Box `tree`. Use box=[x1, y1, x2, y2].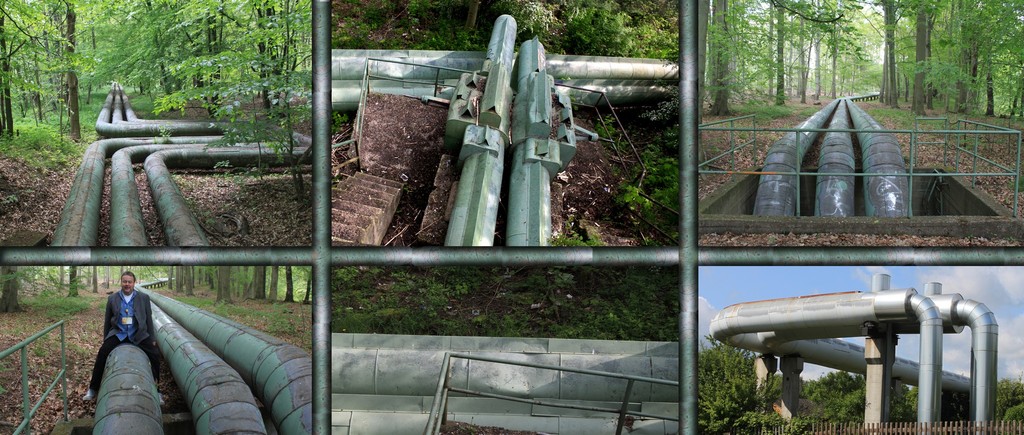
box=[463, 3, 481, 31].
